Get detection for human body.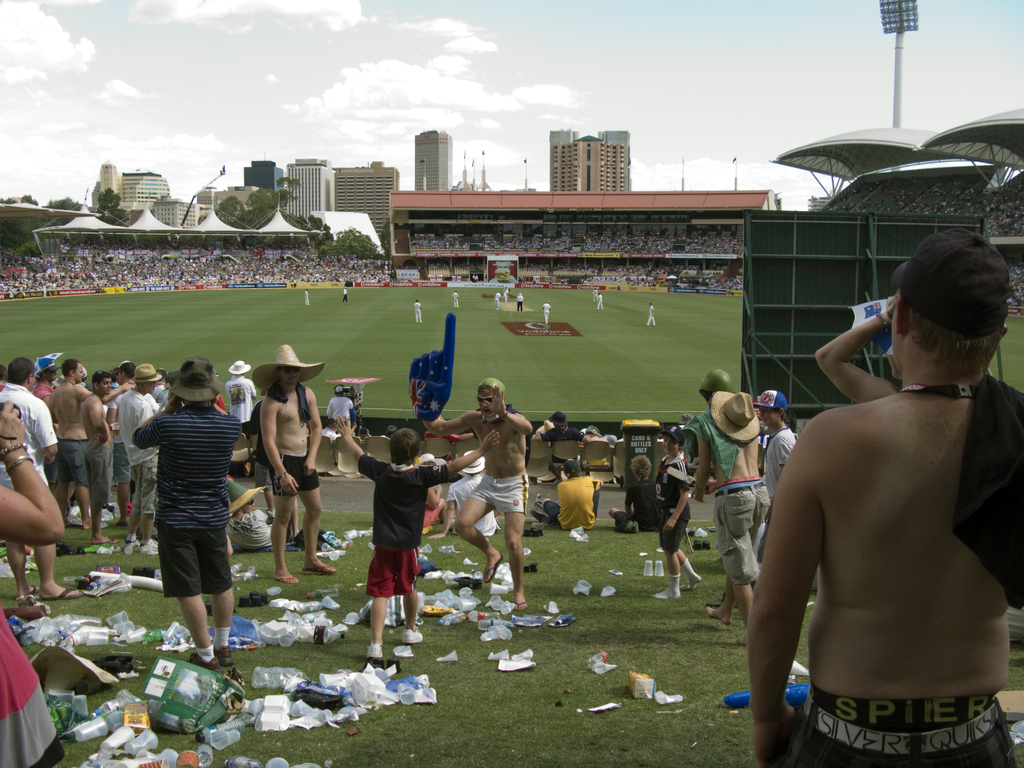
Detection: BBox(815, 308, 903, 403).
